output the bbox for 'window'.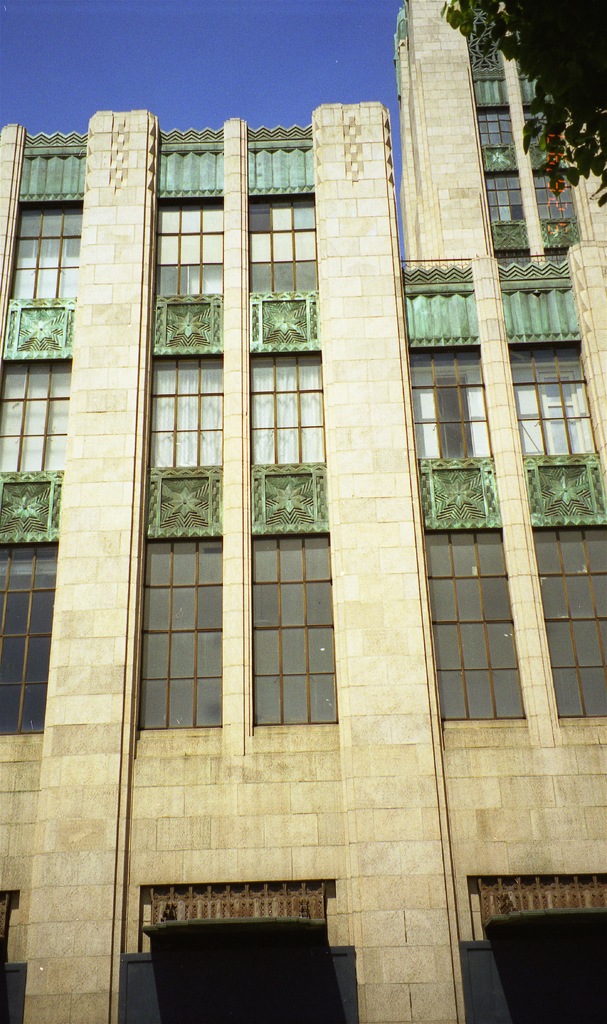
236 178 325 307.
